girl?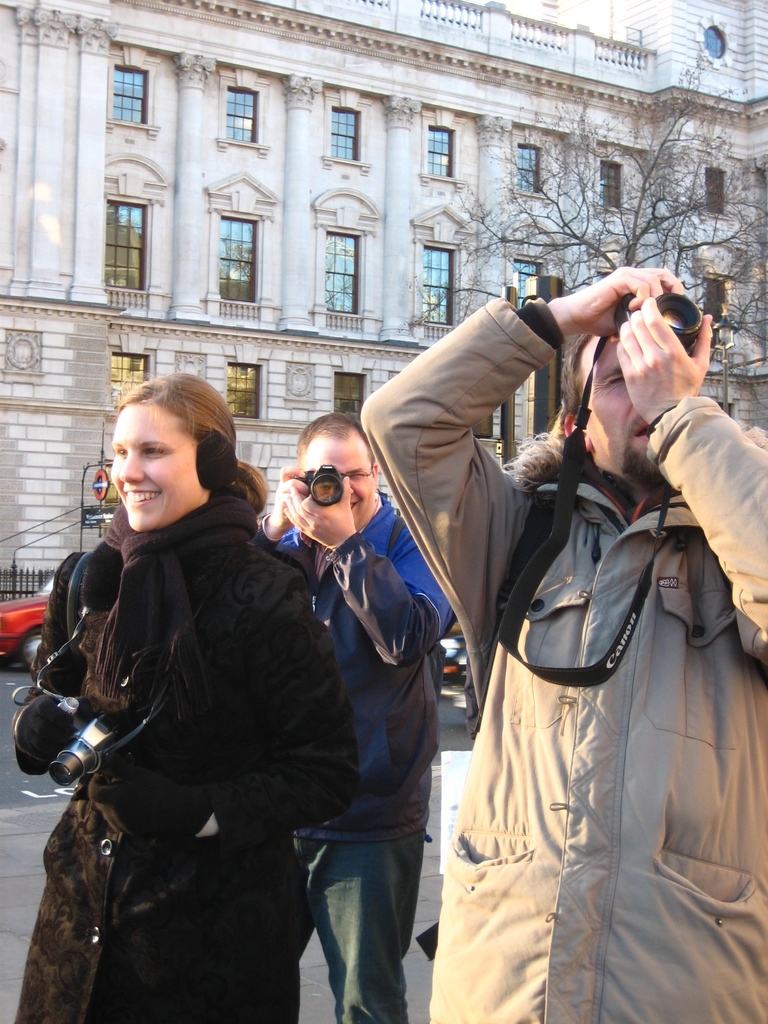
x1=10 y1=369 x2=362 y2=1023
